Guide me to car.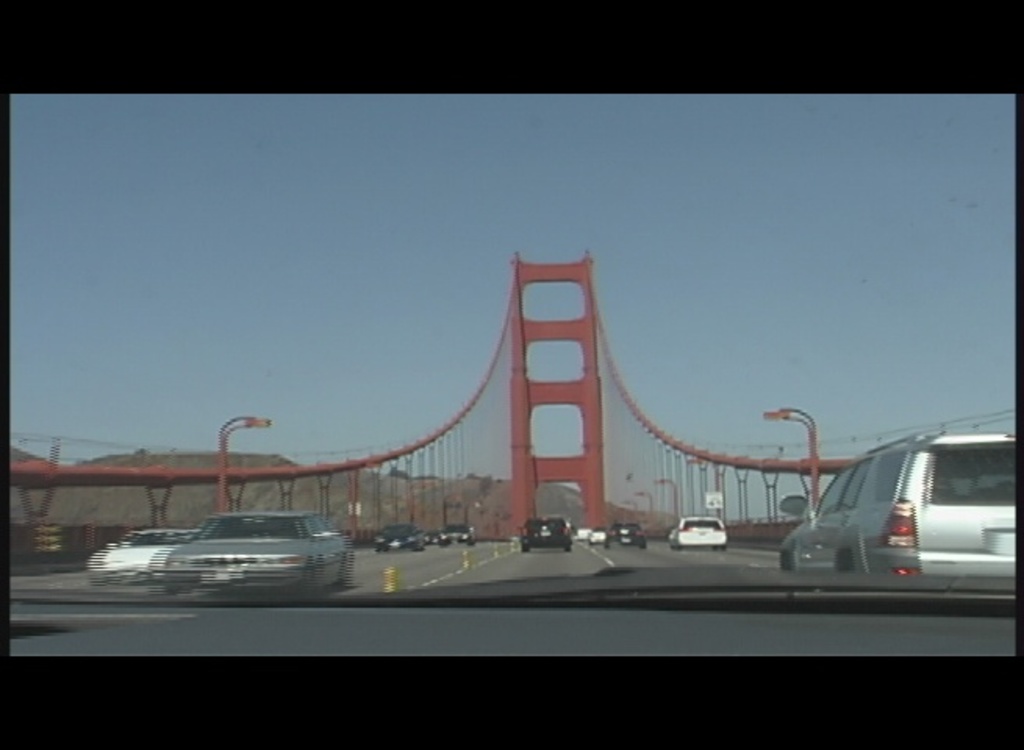
Guidance: x1=768, y1=434, x2=1022, y2=605.
